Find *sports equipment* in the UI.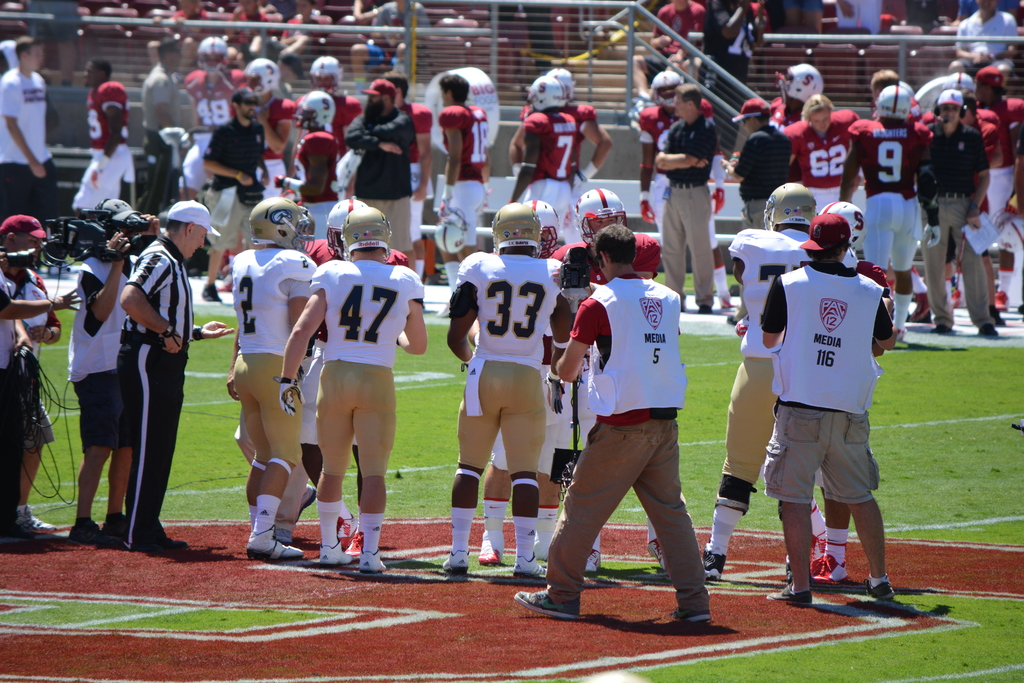
UI element at 546,68,572,95.
